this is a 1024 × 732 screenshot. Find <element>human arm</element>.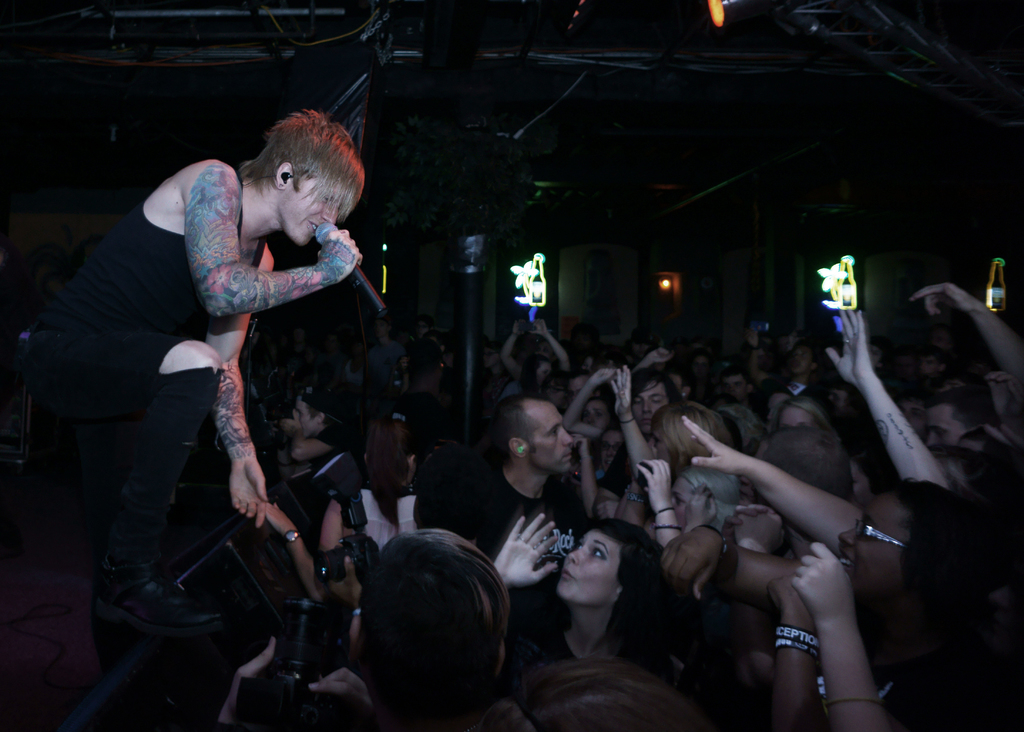
Bounding box: (x1=533, y1=315, x2=576, y2=369).
